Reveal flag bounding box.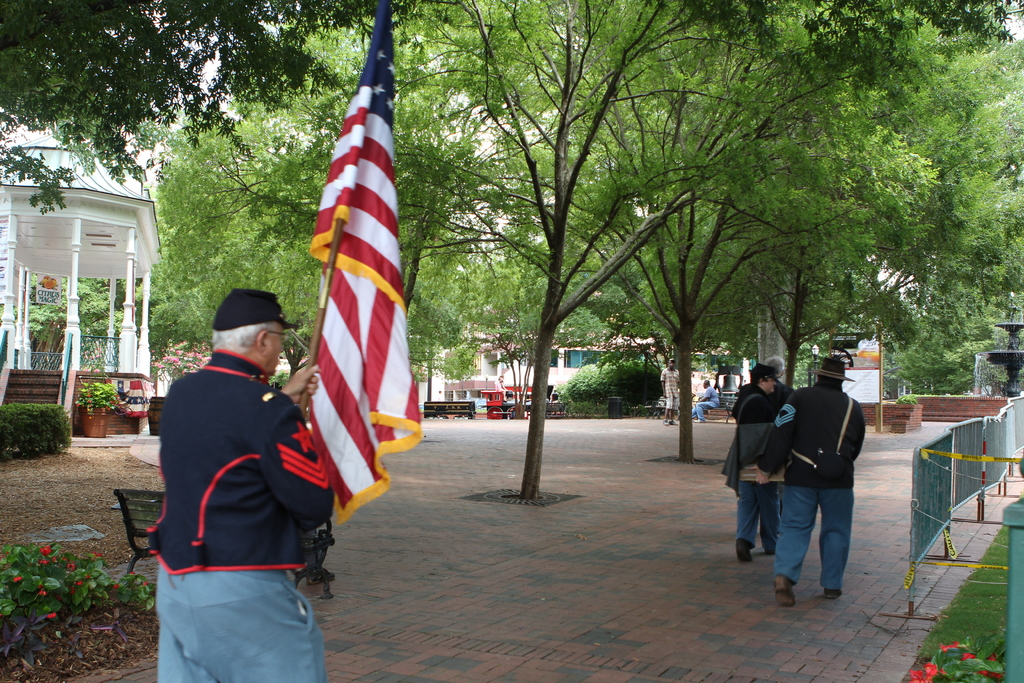
Revealed: (left=276, top=78, right=403, bottom=563).
